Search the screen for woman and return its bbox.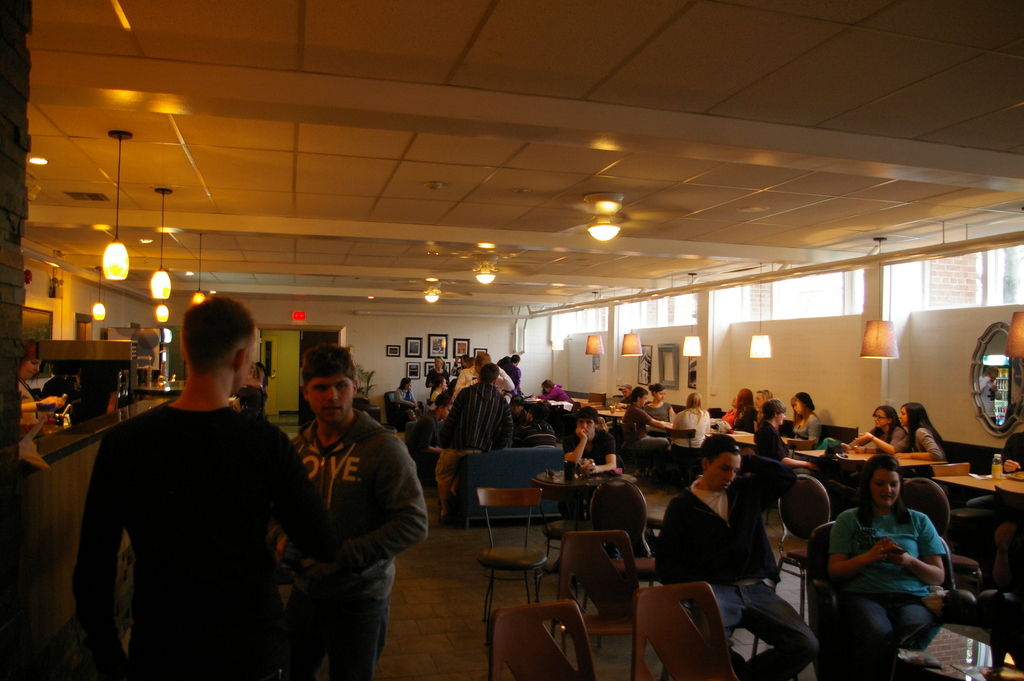
Found: {"x1": 238, "y1": 361, "x2": 269, "y2": 422}.
